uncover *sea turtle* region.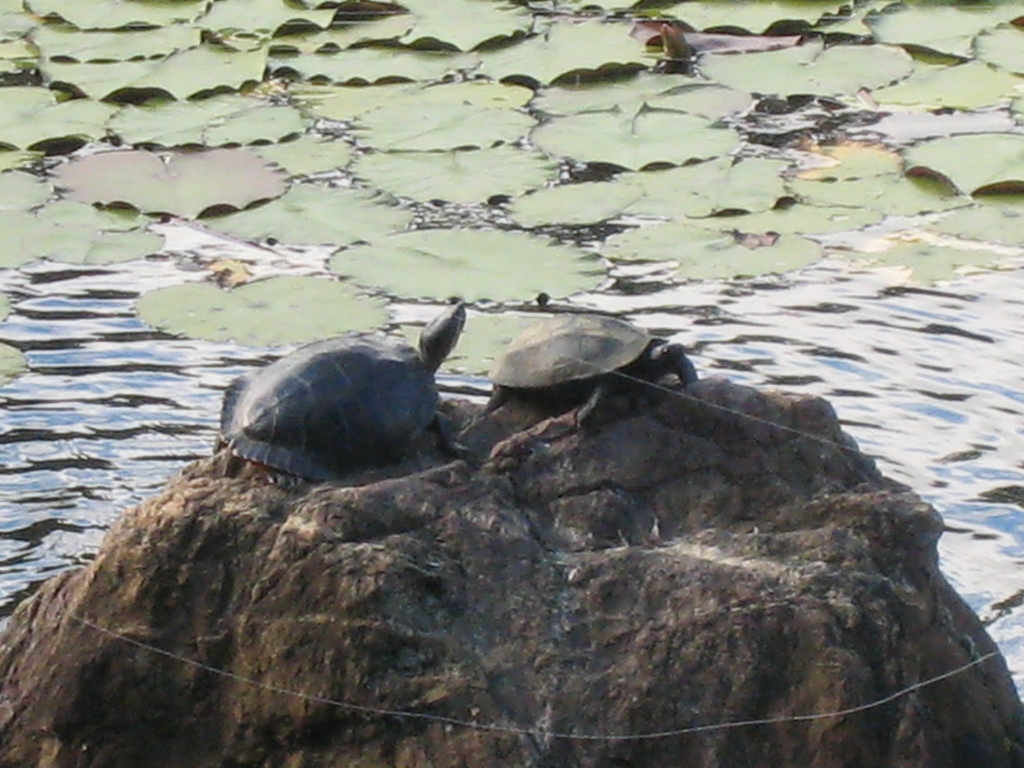
Uncovered: {"x1": 202, "y1": 294, "x2": 469, "y2": 477}.
